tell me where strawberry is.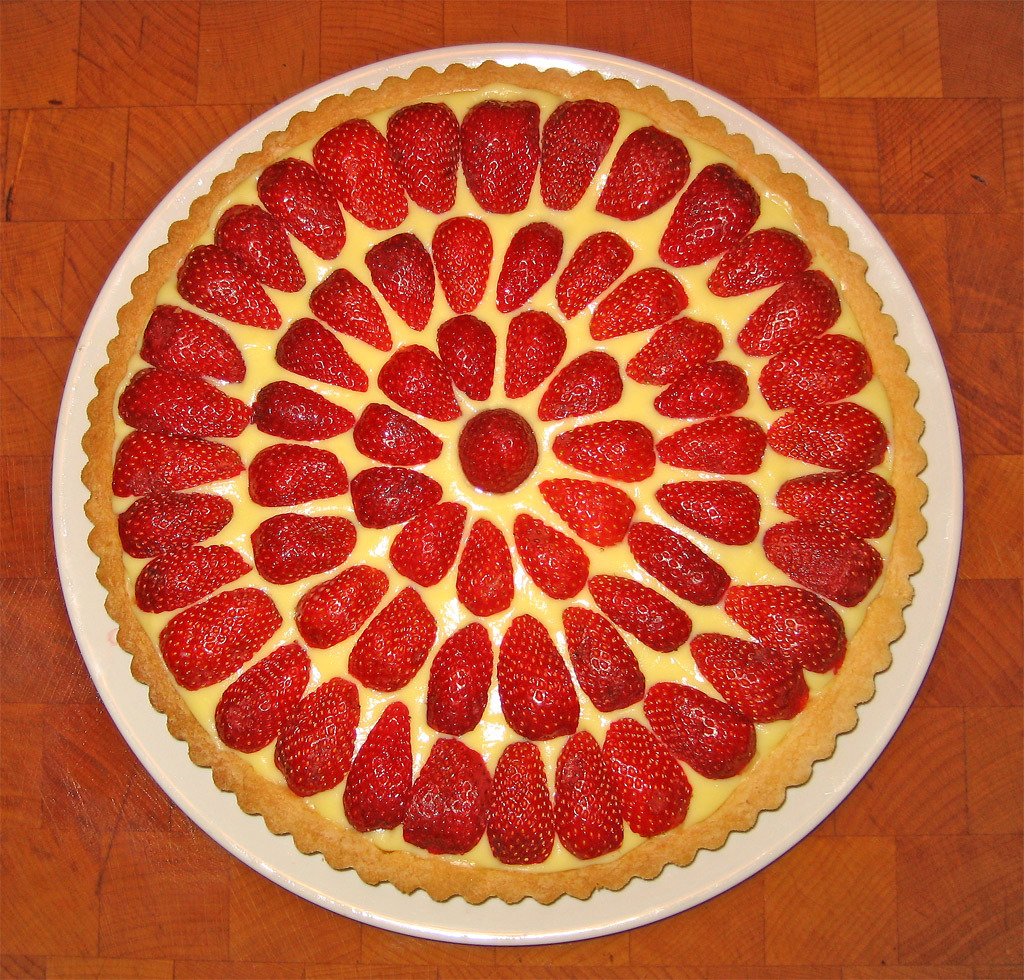
strawberry is at (137,545,247,610).
